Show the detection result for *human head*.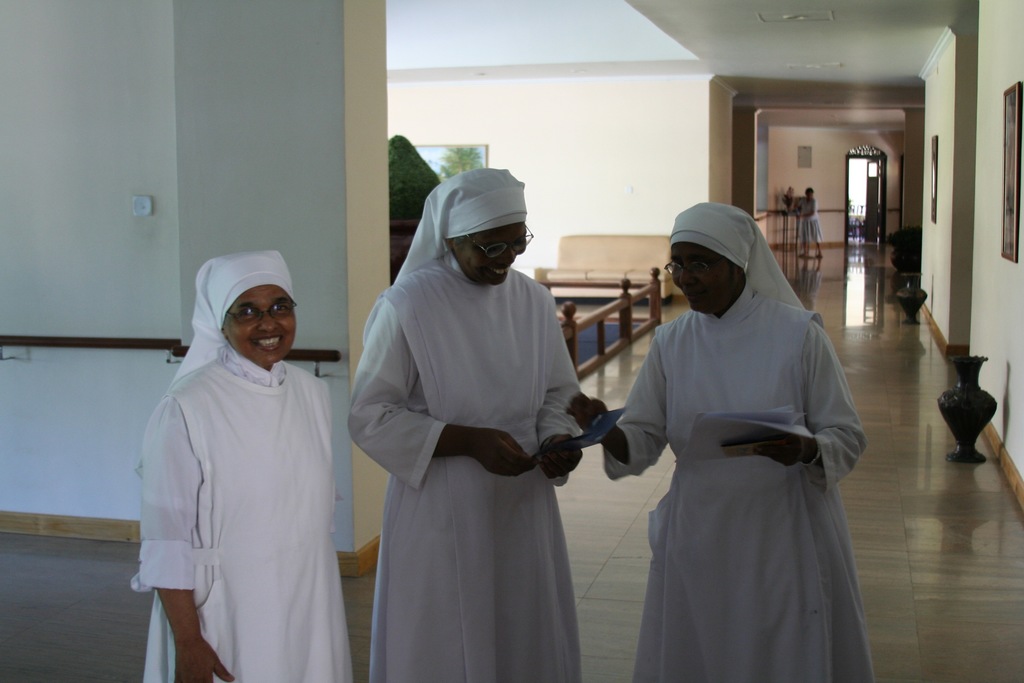
[left=179, top=251, right=303, bottom=384].
